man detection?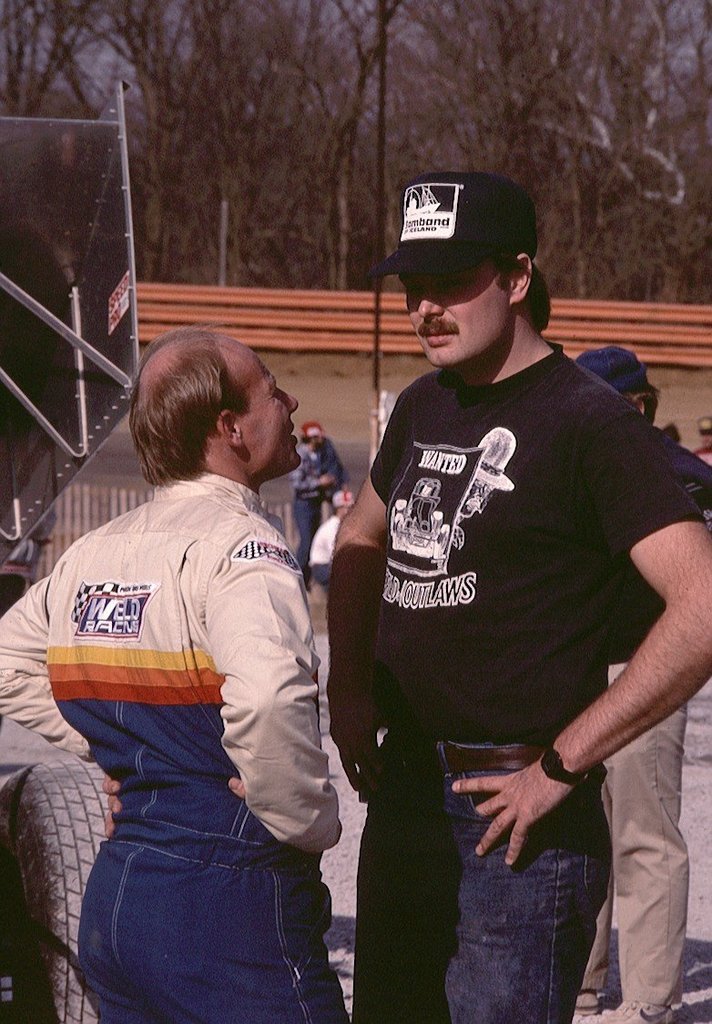
BBox(691, 412, 711, 469)
